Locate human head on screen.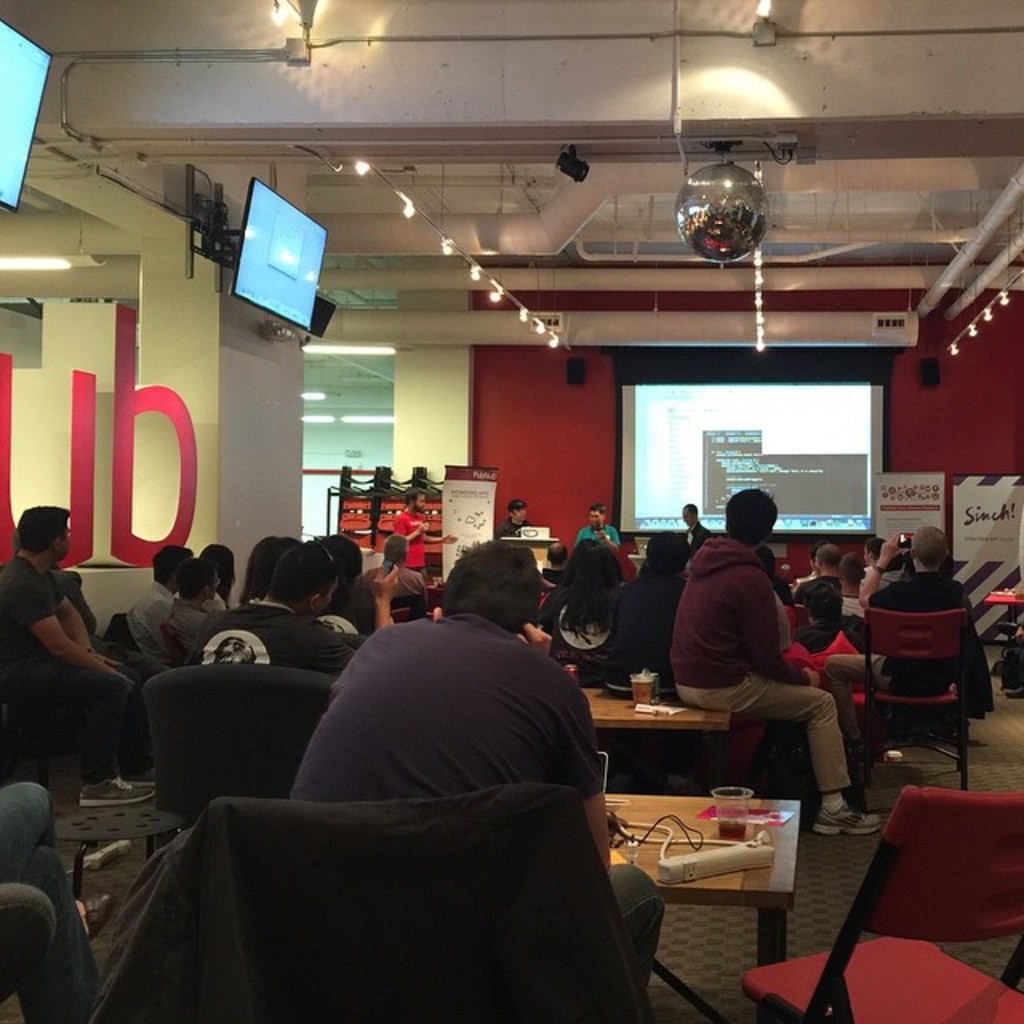
On screen at (323,533,363,590).
